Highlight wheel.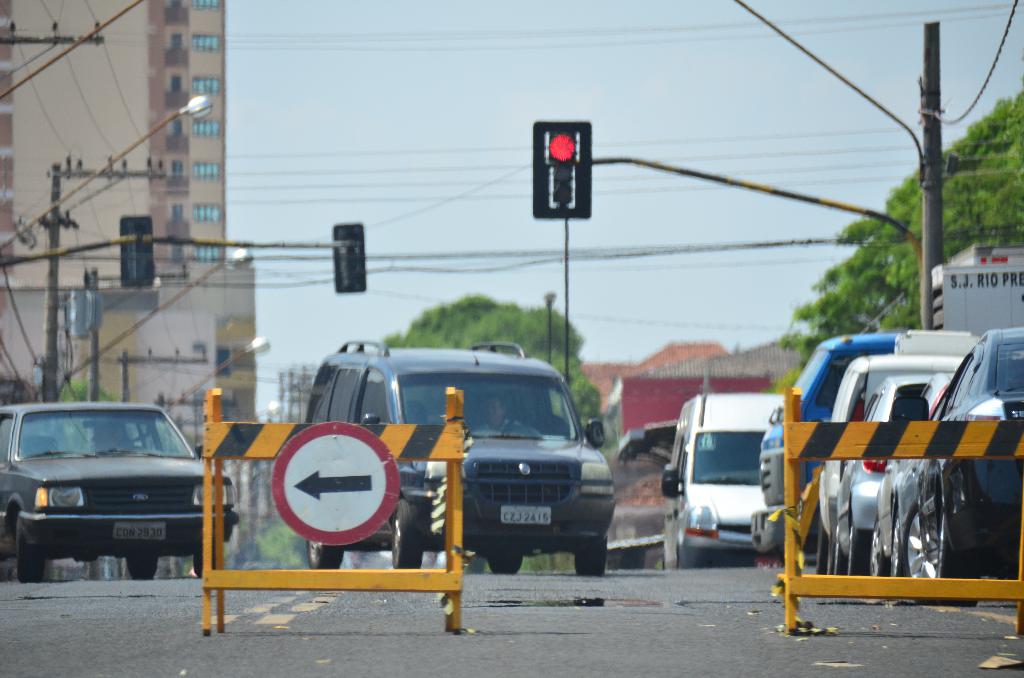
Highlighted region: bbox(832, 533, 843, 575).
